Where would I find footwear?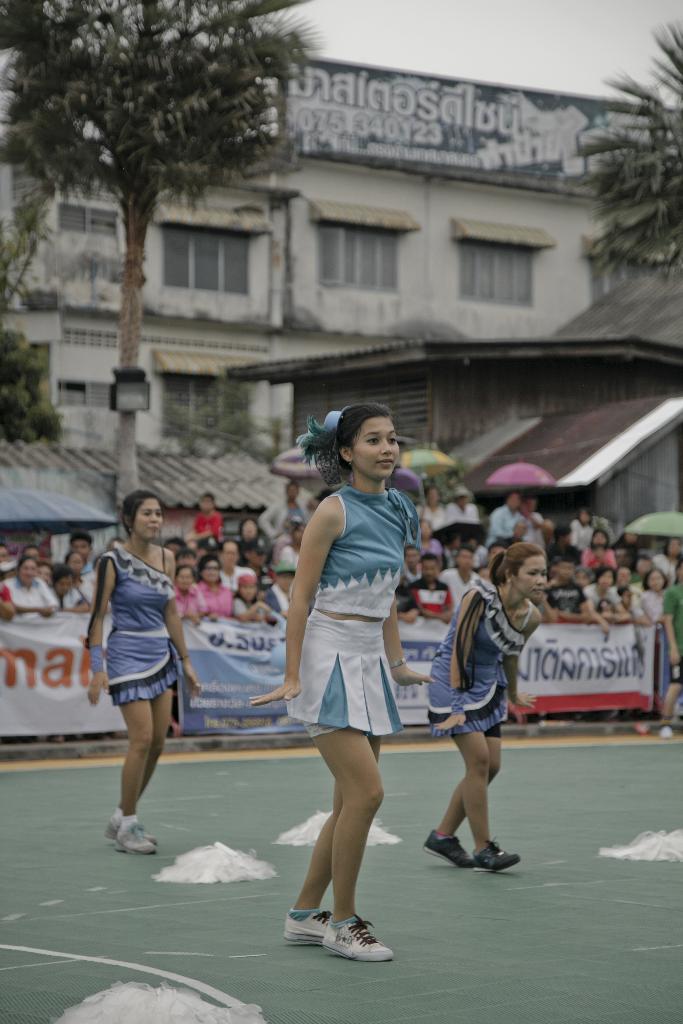
At <region>328, 916, 393, 960</region>.
